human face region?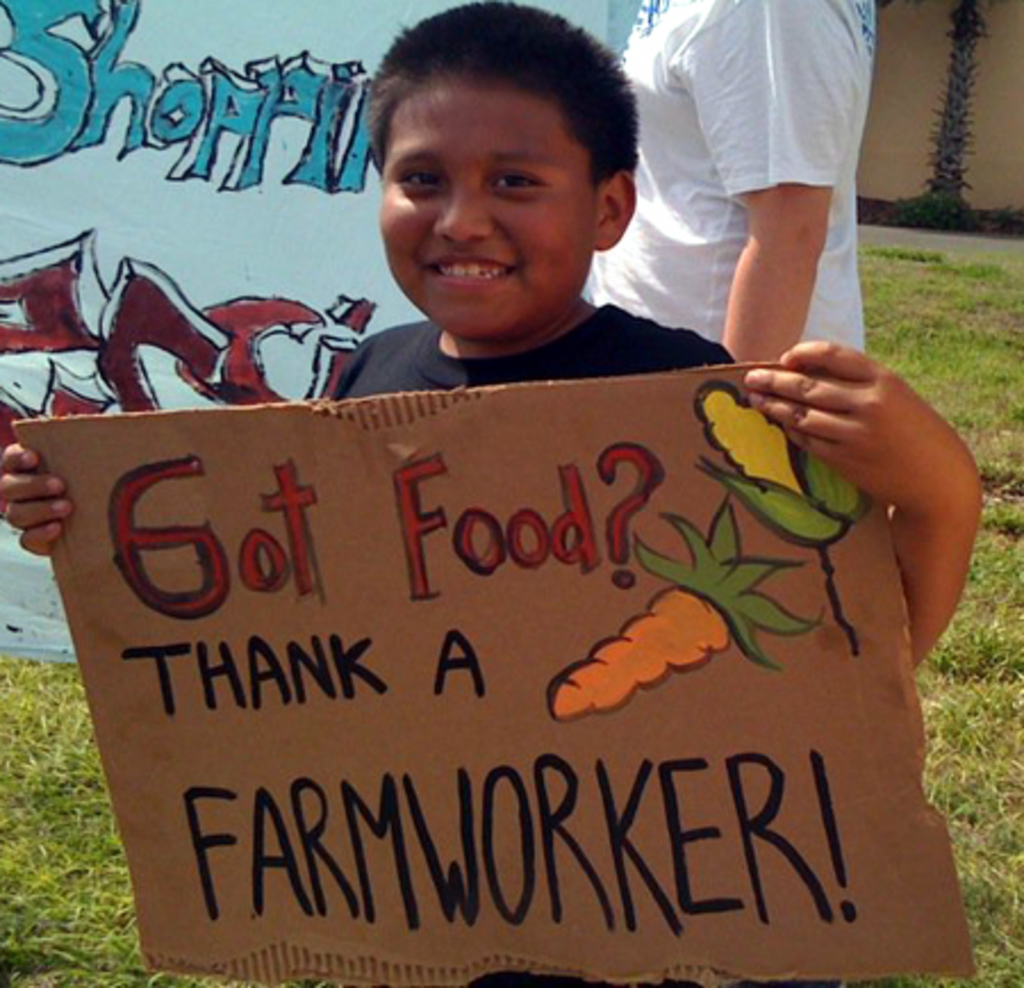
box=[382, 75, 601, 341]
